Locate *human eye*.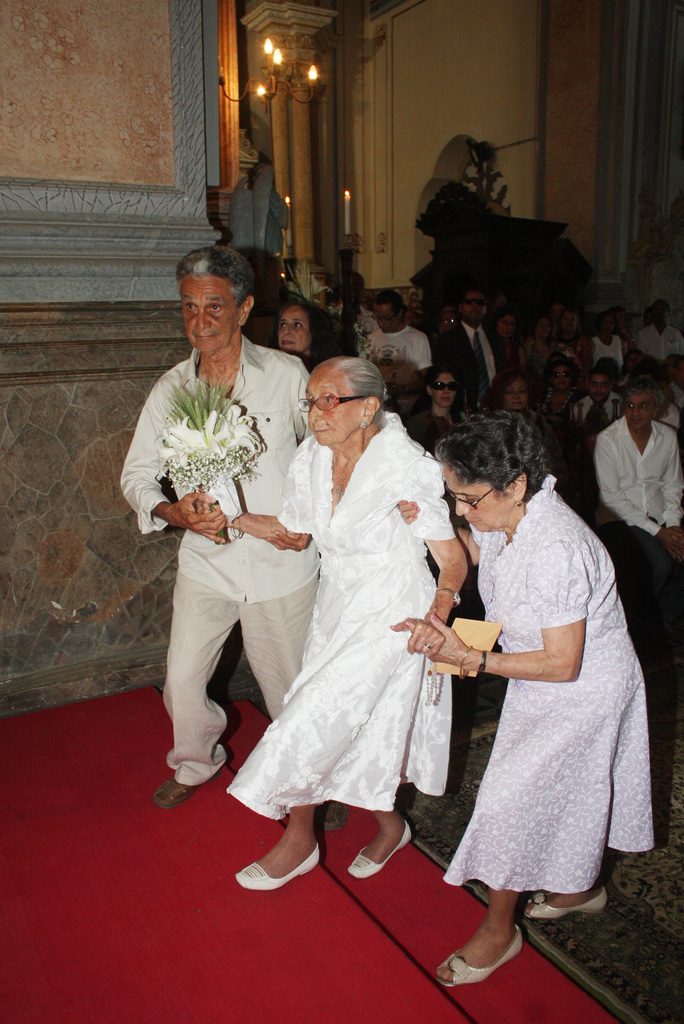
Bounding box: <region>466, 495, 478, 502</region>.
